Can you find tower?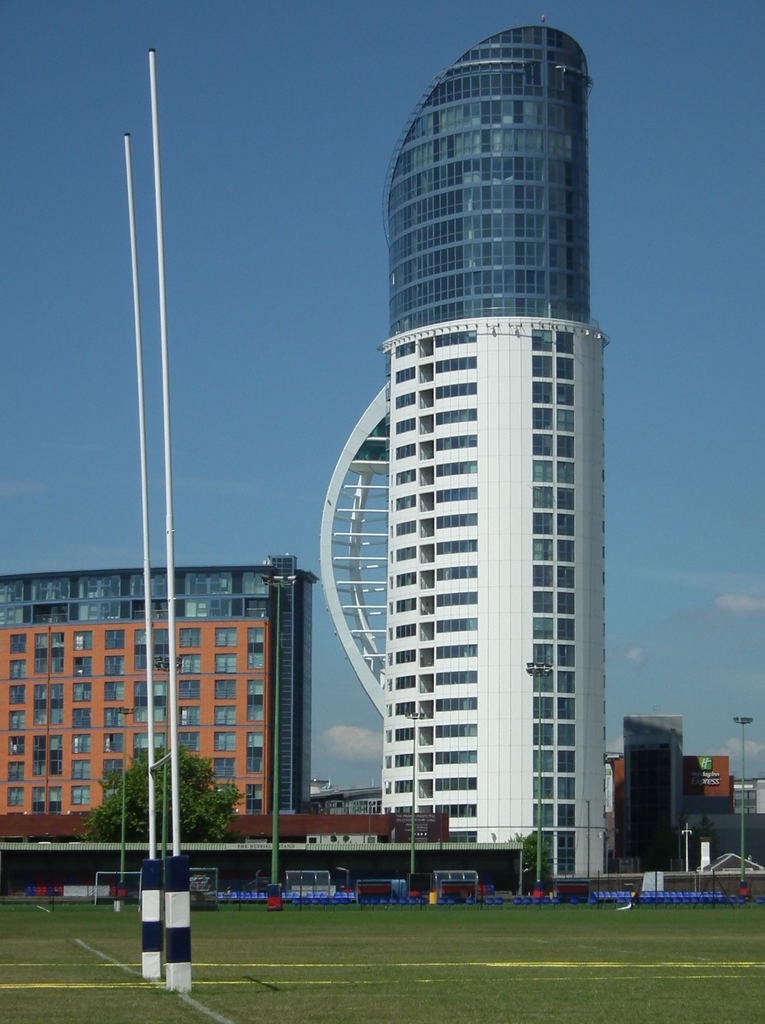
Yes, bounding box: (296,22,644,880).
